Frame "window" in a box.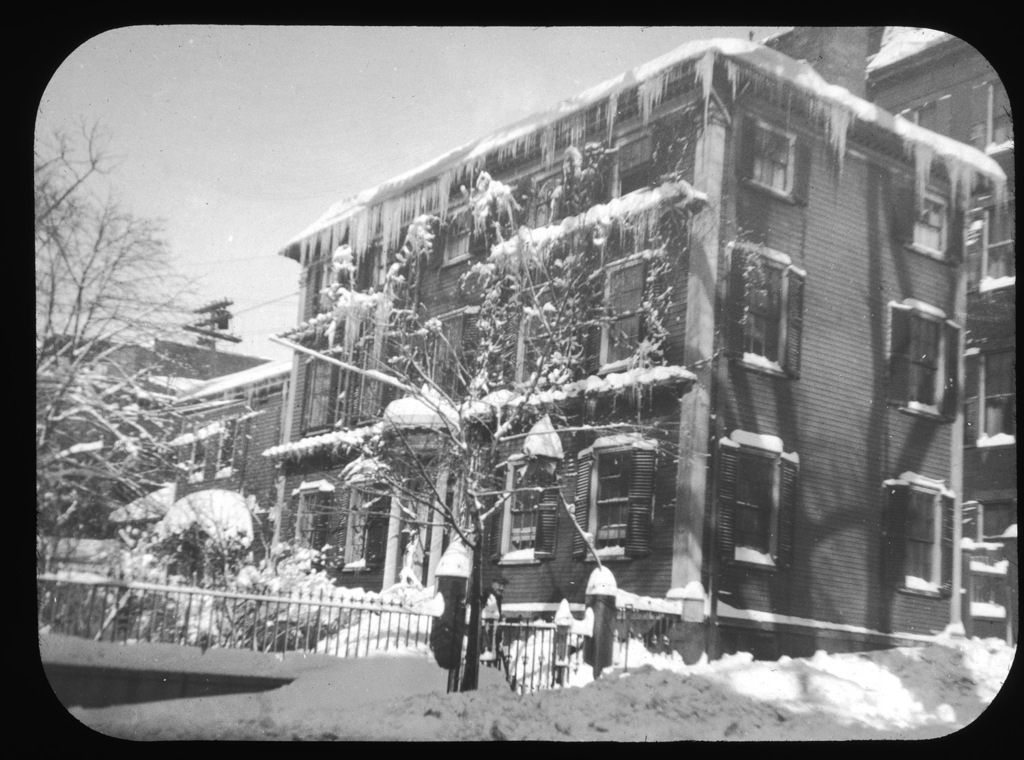
bbox=(717, 431, 809, 569).
